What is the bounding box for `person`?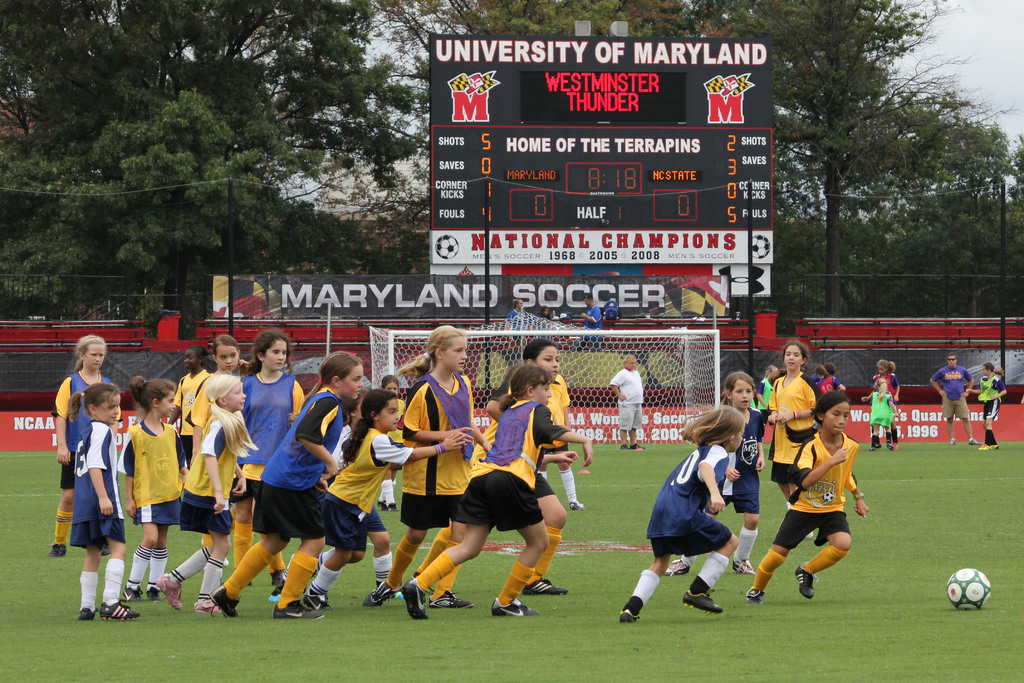
[left=820, top=358, right=848, bottom=399].
